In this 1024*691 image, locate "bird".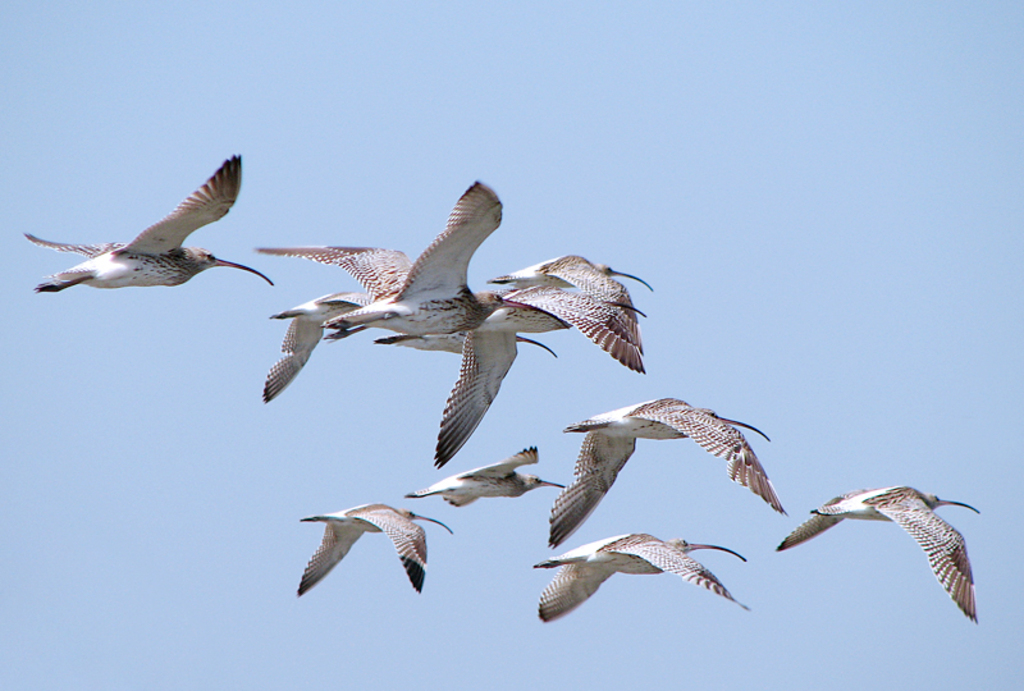
Bounding box: l=23, t=152, r=266, b=320.
